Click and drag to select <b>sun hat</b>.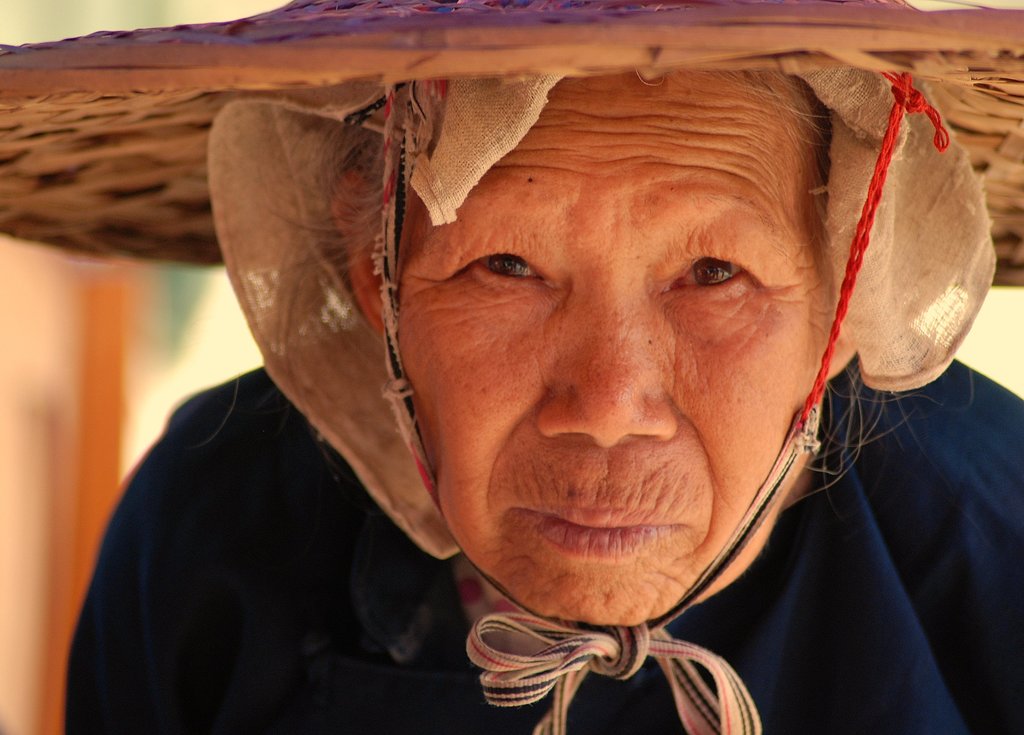
Selection: bbox(206, 62, 1000, 734).
